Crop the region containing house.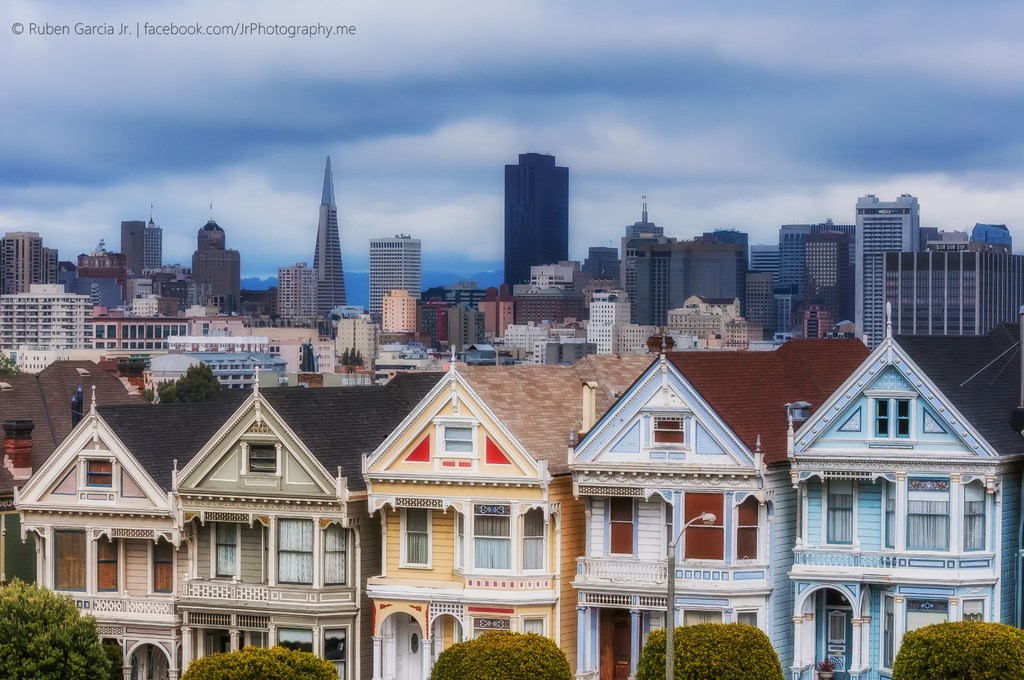
Crop region: BBox(30, 386, 283, 679).
